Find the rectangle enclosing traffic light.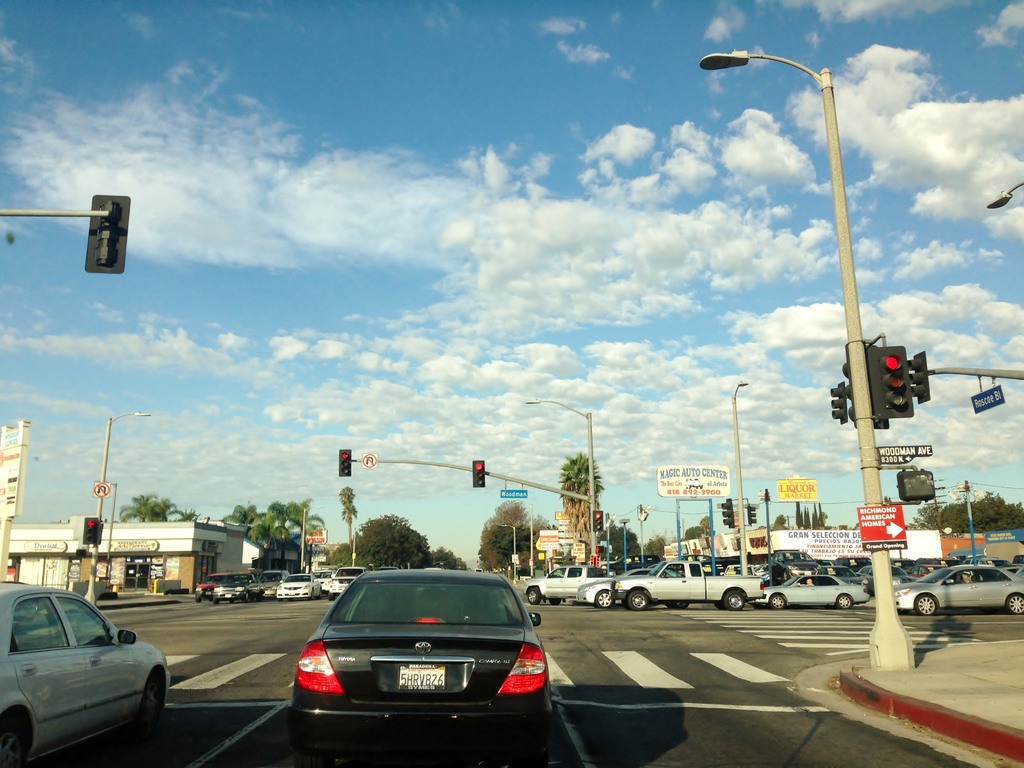
x1=472, y1=461, x2=487, y2=487.
